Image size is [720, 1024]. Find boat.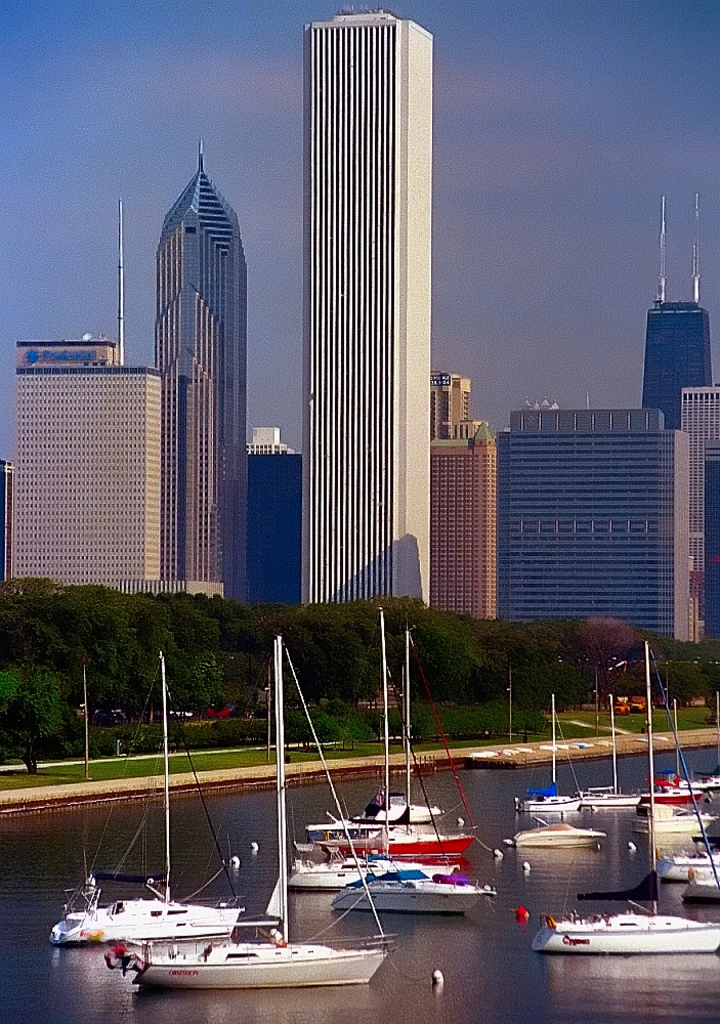
rect(41, 863, 416, 999).
